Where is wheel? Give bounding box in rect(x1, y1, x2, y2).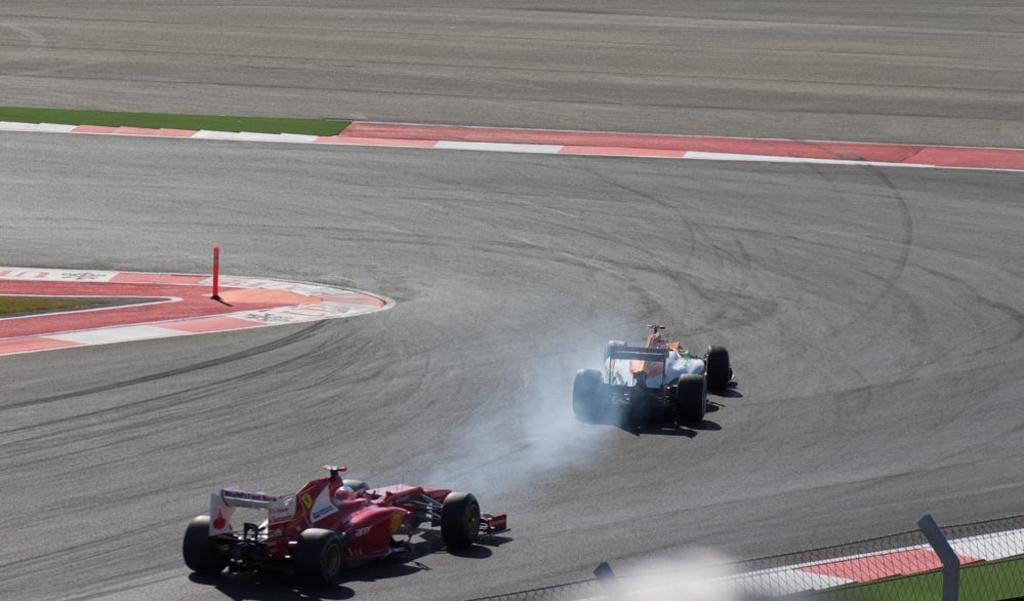
rect(338, 475, 374, 492).
